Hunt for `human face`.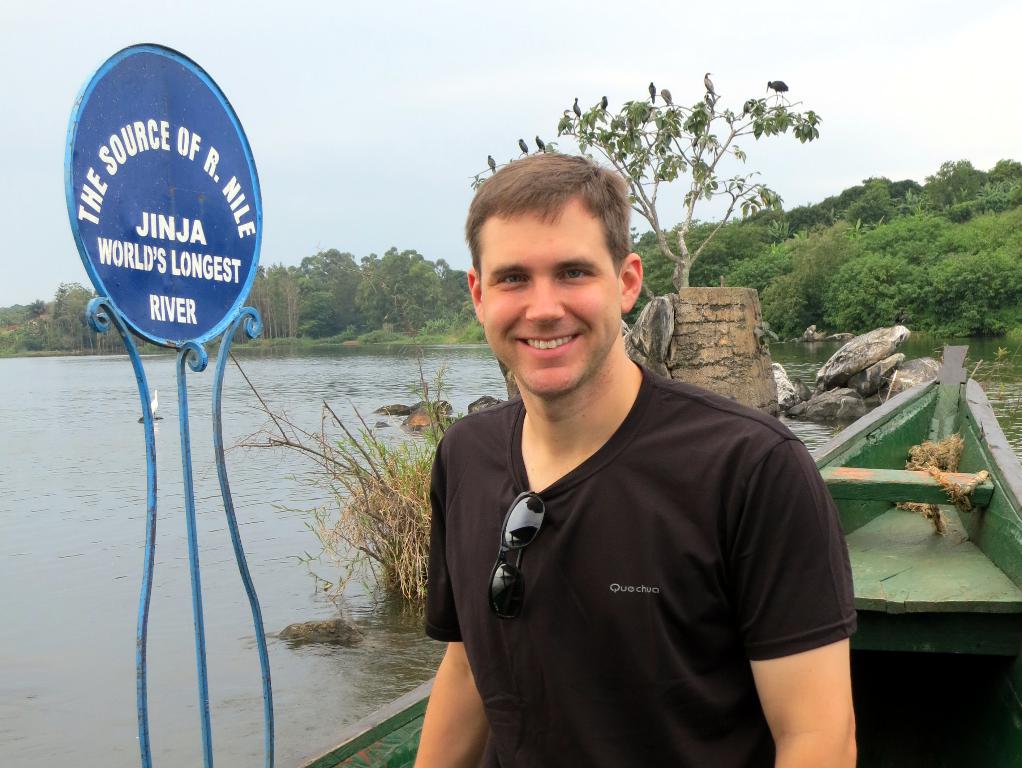
Hunted down at rect(477, 194, 621, 400).
